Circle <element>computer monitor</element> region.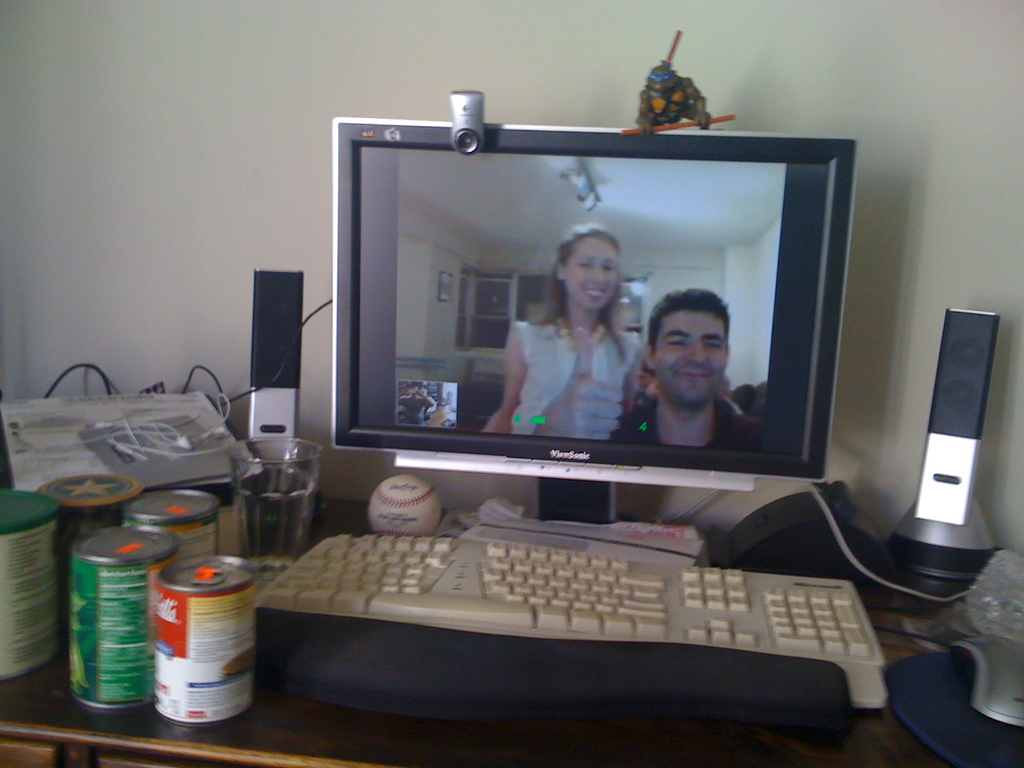
Region: <box>358,100,839,543</box>.
